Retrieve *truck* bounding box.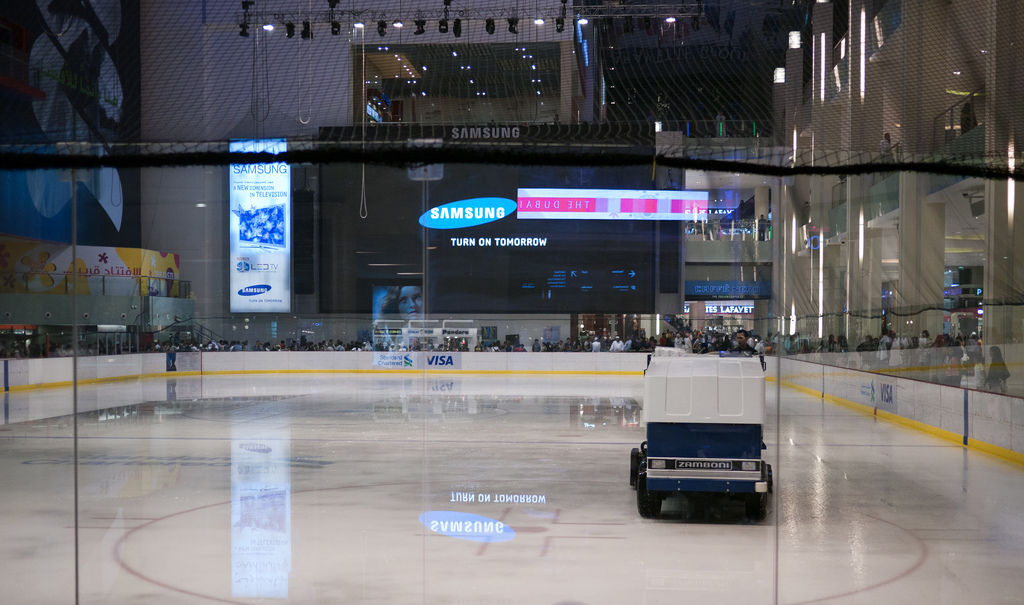
Bounding box: left=625, top=346, right=775, bottom=527.
